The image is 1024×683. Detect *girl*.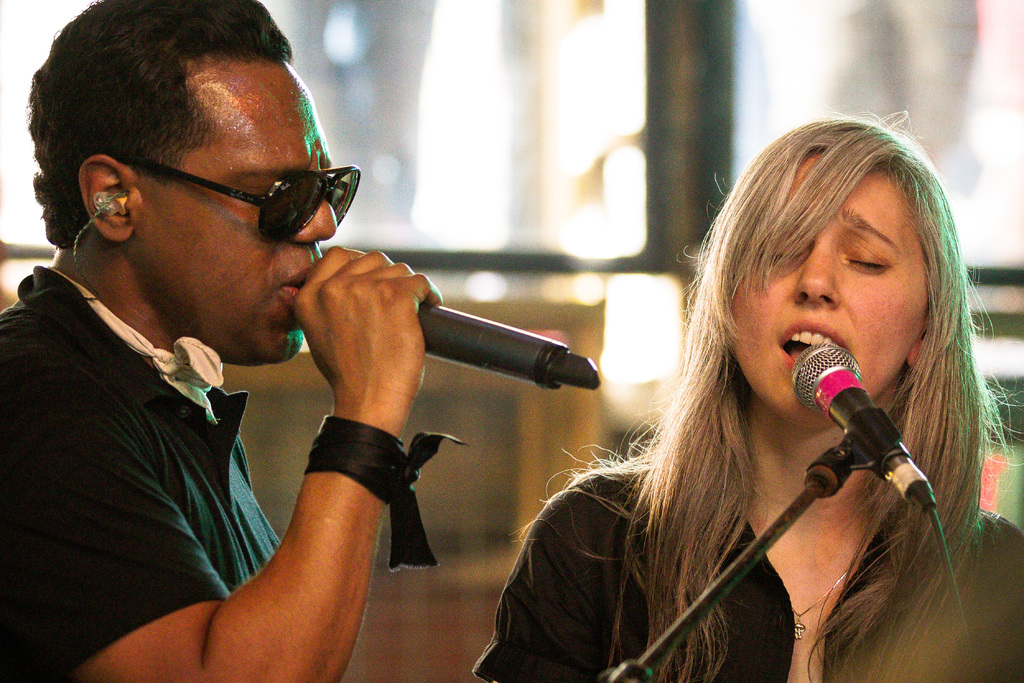
Detection: 471/106/1023/682.
